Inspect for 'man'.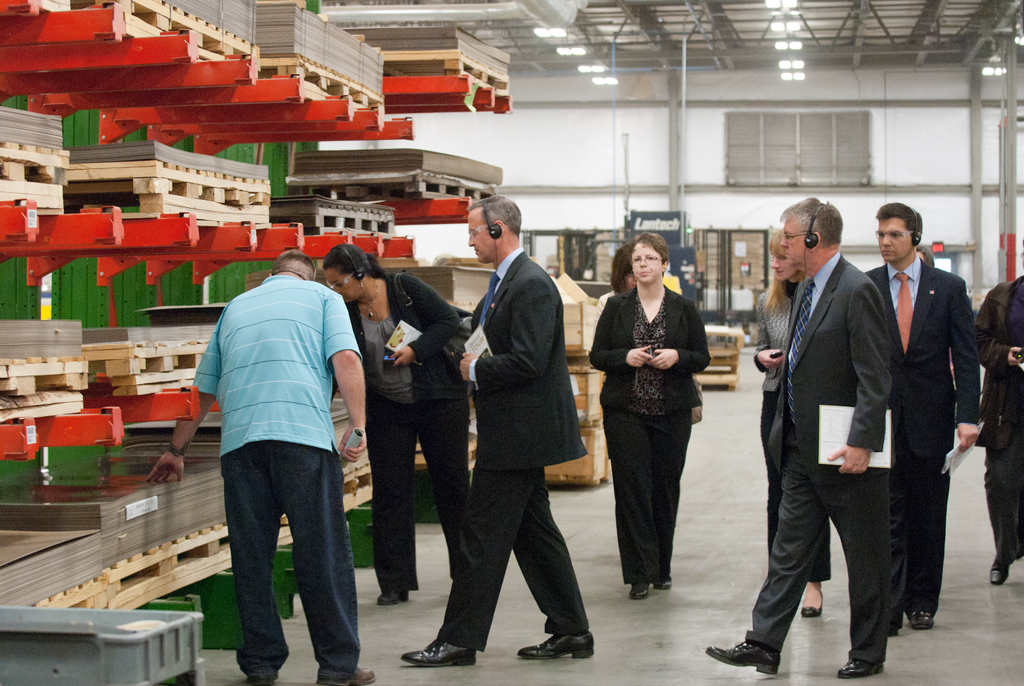
Inspection: pyautogui.locateOnScreen(403, 194, 594, 666).
